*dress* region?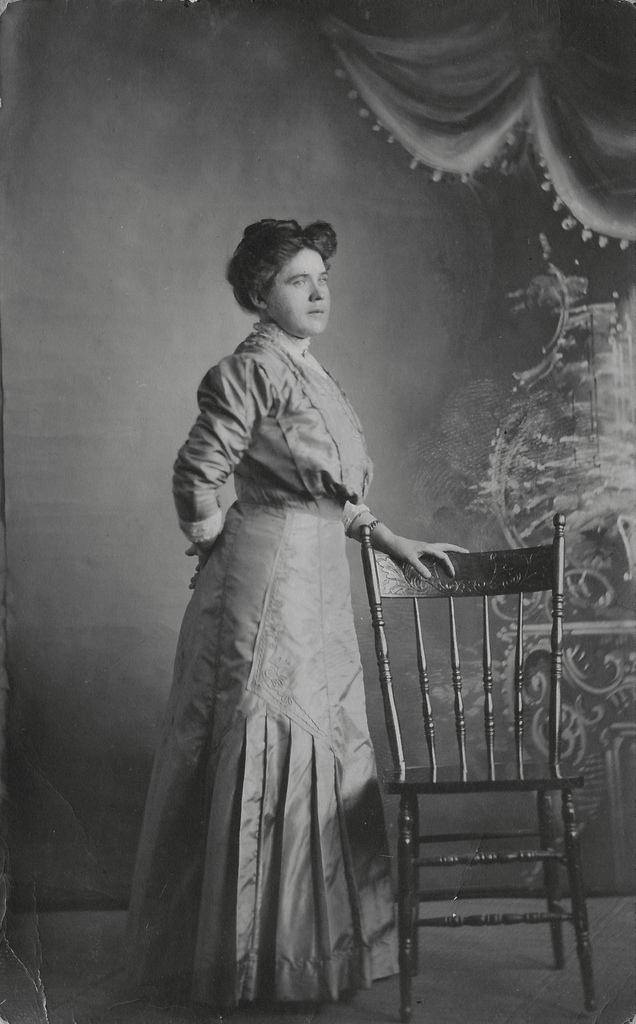
pyautogui.locateOnScreen(150, 321, 393, 1023)
